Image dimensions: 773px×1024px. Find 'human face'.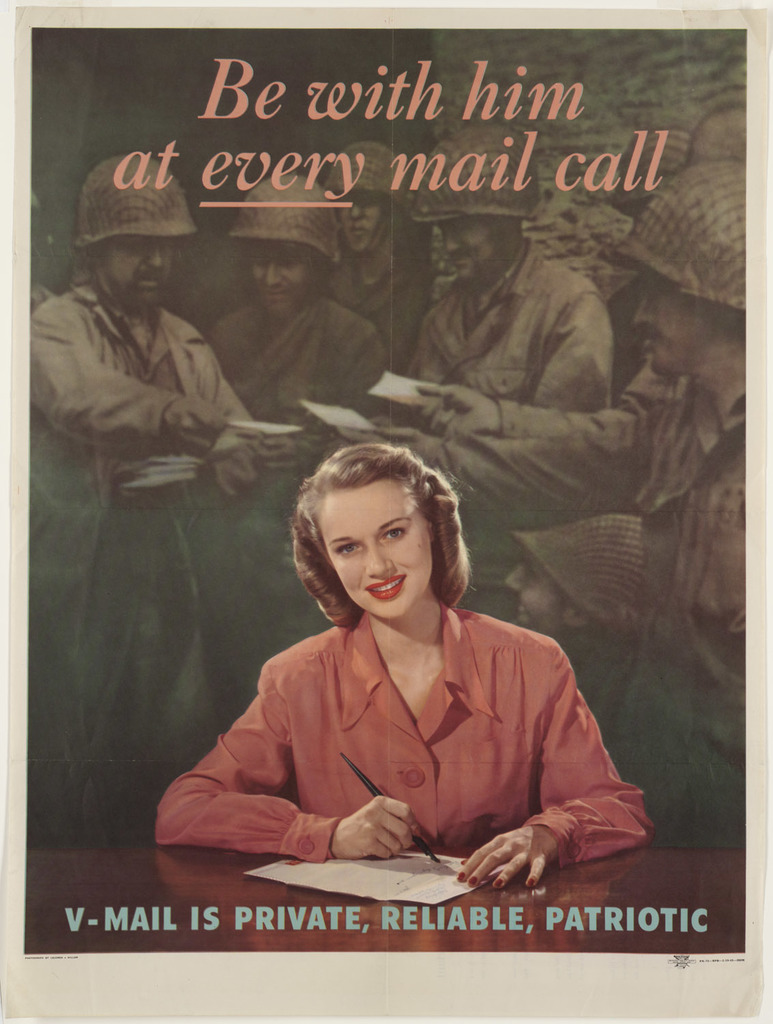
(245, 233, 327, 321).
